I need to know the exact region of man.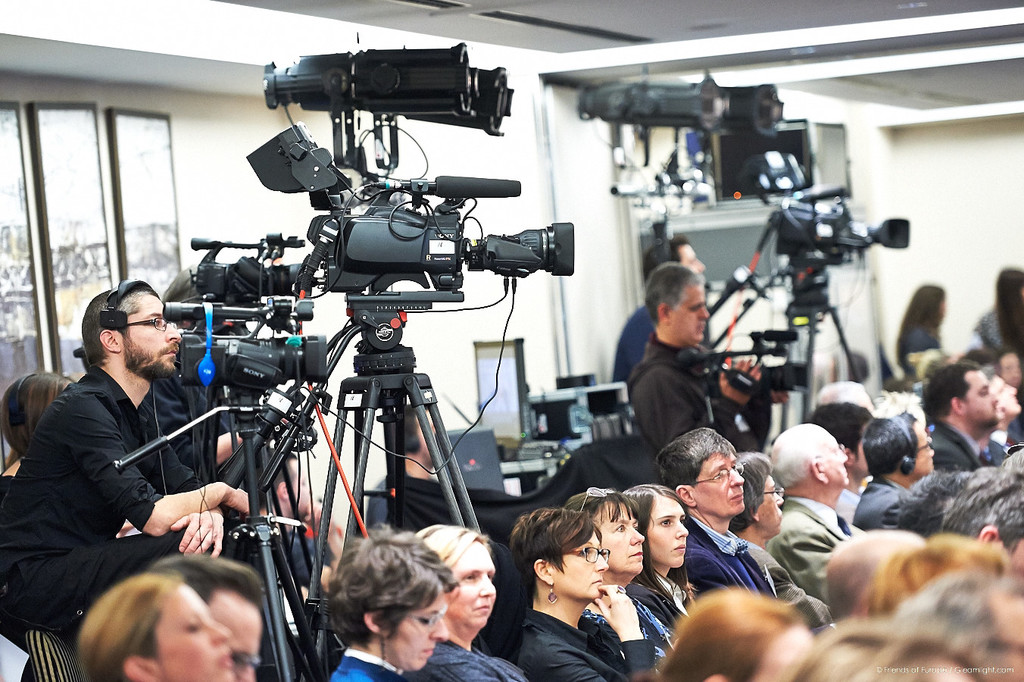
Region: [left=626, top=262, right=763, bottom=457].
